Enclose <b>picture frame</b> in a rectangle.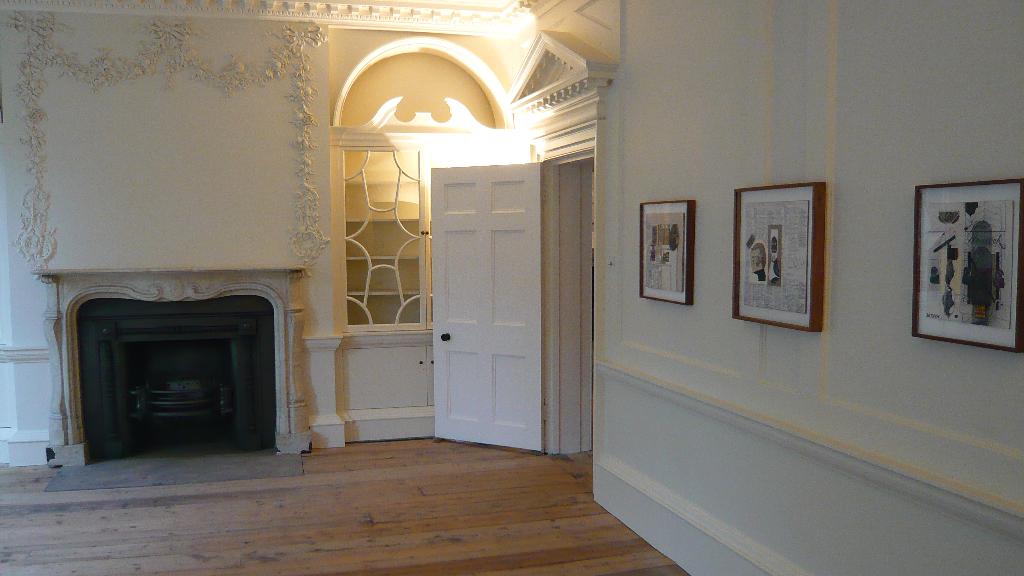
box=[912, 182, 1023, 349].
